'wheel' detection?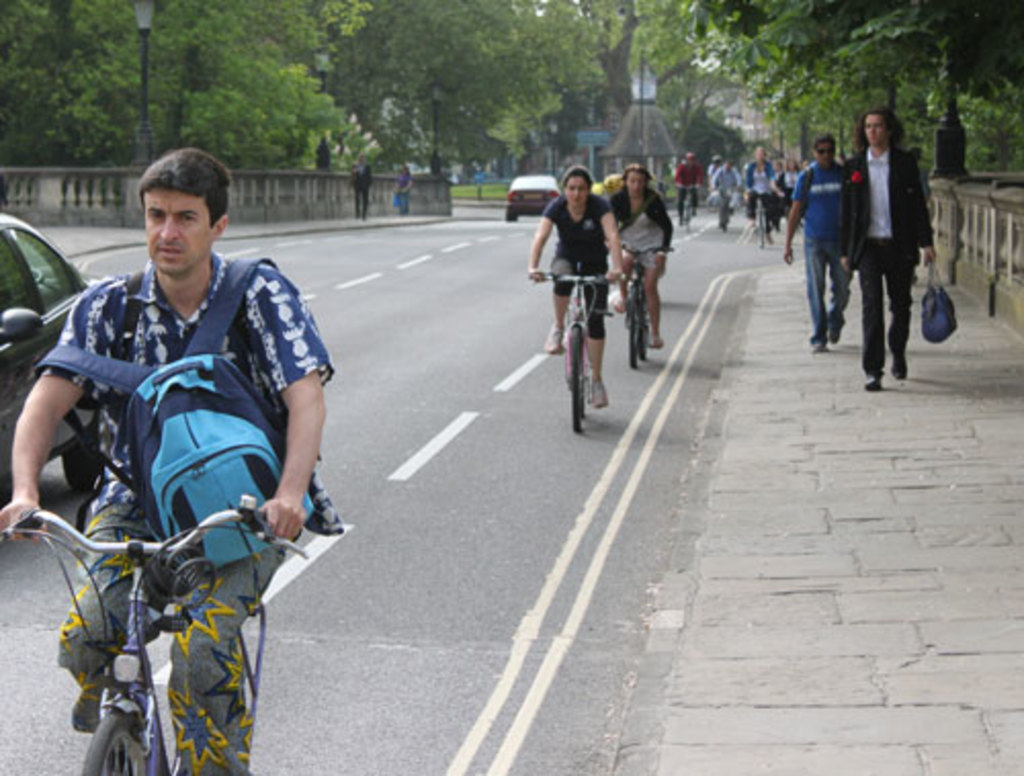
<bbox>637, 301, 651, 362</bbox>
